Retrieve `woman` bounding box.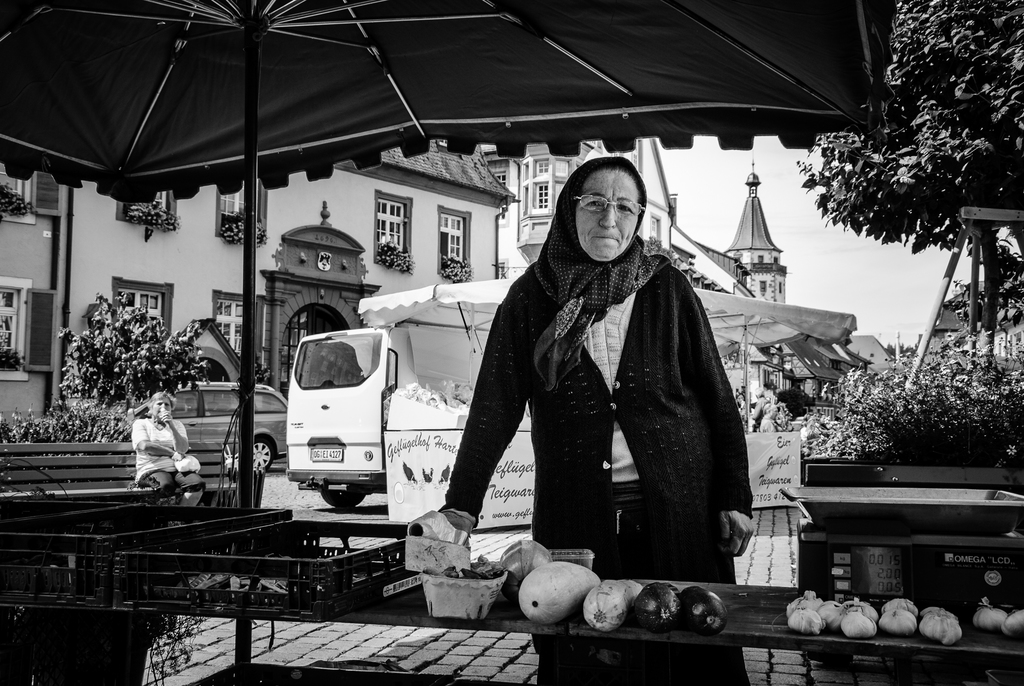
Bounding box: 131 388 215 504.
